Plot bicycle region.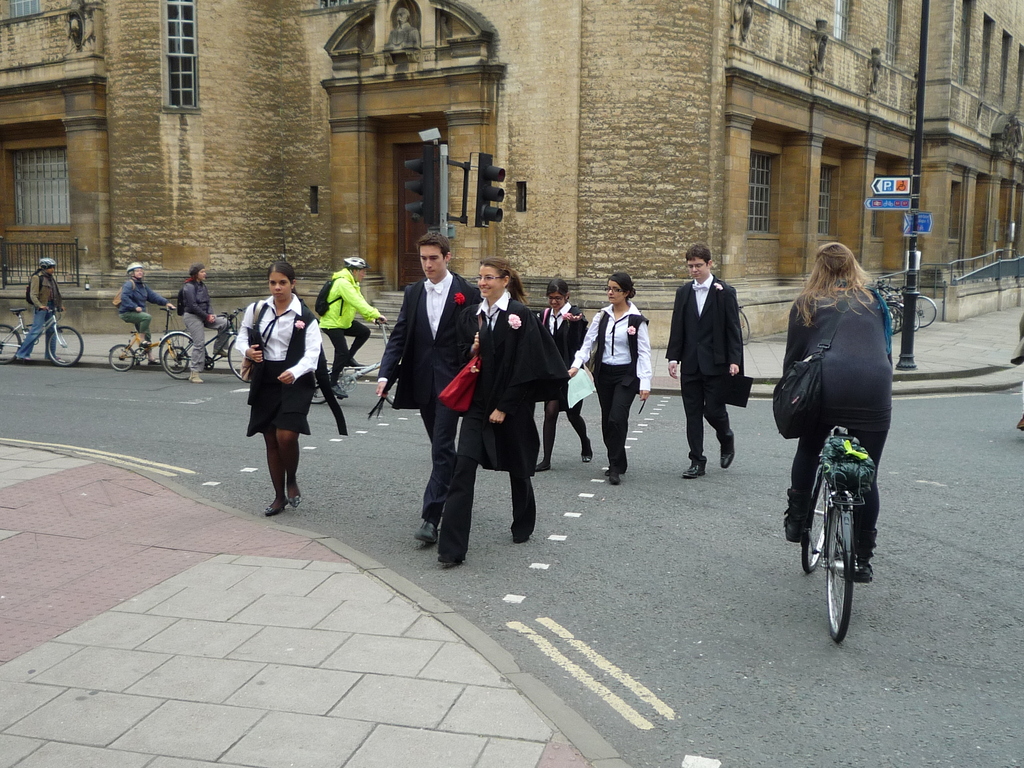
Plotted at x1=0 y1=301 x2=81 y2=362.
